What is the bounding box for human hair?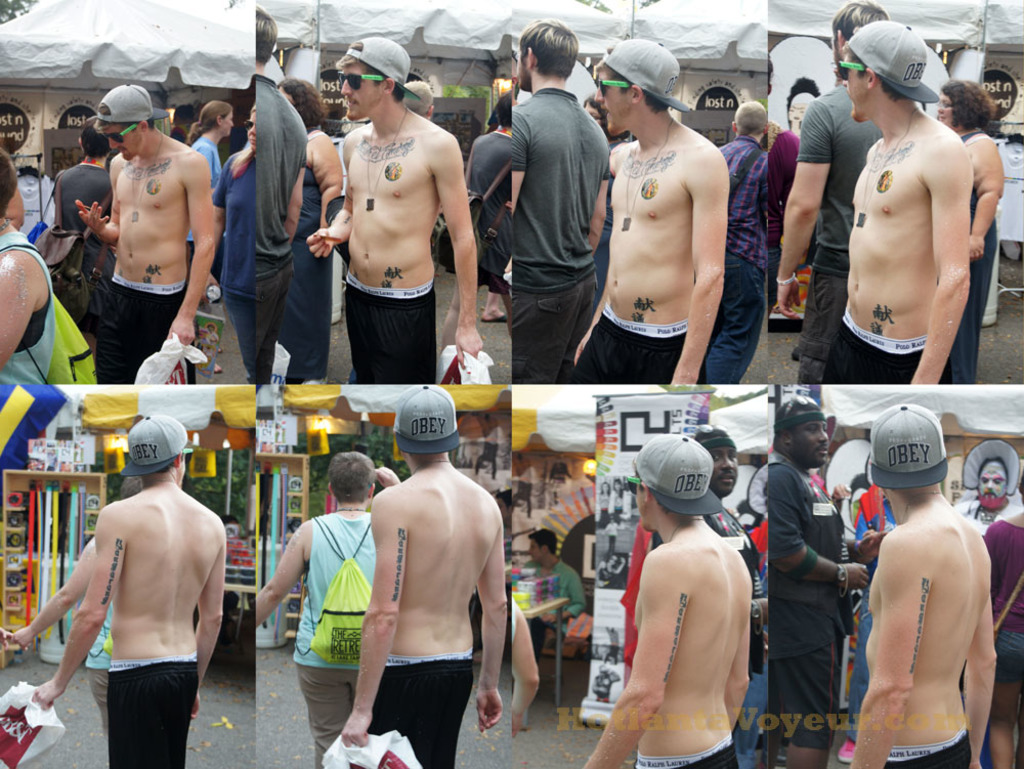
Rect(734, 97, 766, 141).
